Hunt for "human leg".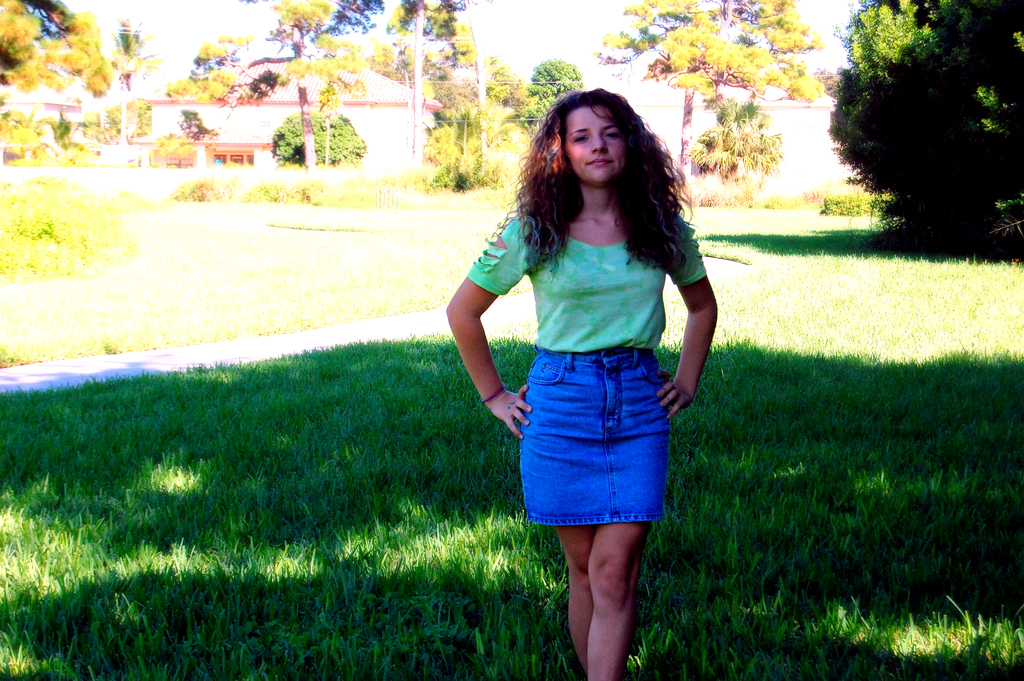
Hunted down at box(583, 381, 666, 680).
